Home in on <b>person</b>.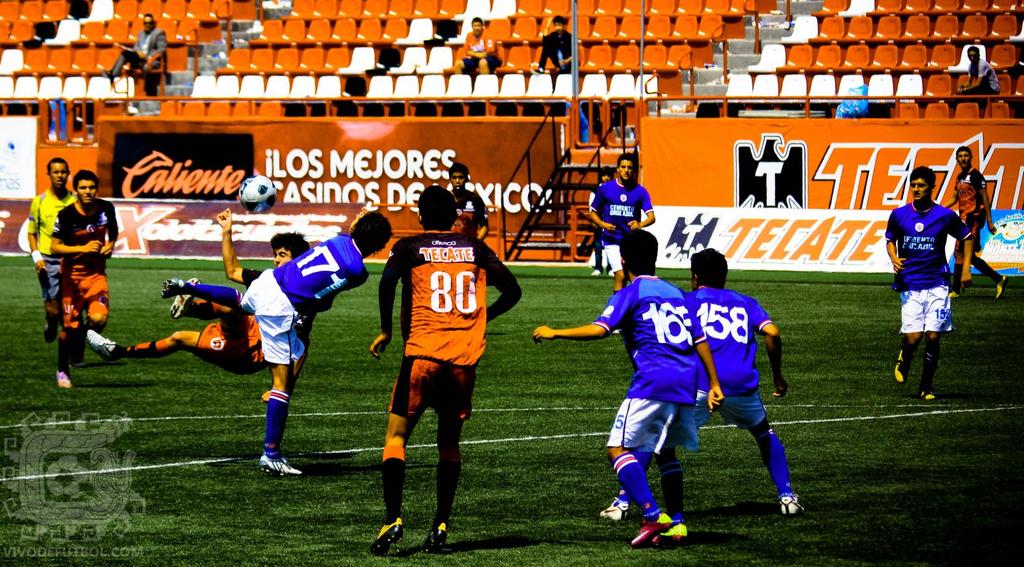
Homed in at (x1=28, y1=157, x2=68, y2=343).
